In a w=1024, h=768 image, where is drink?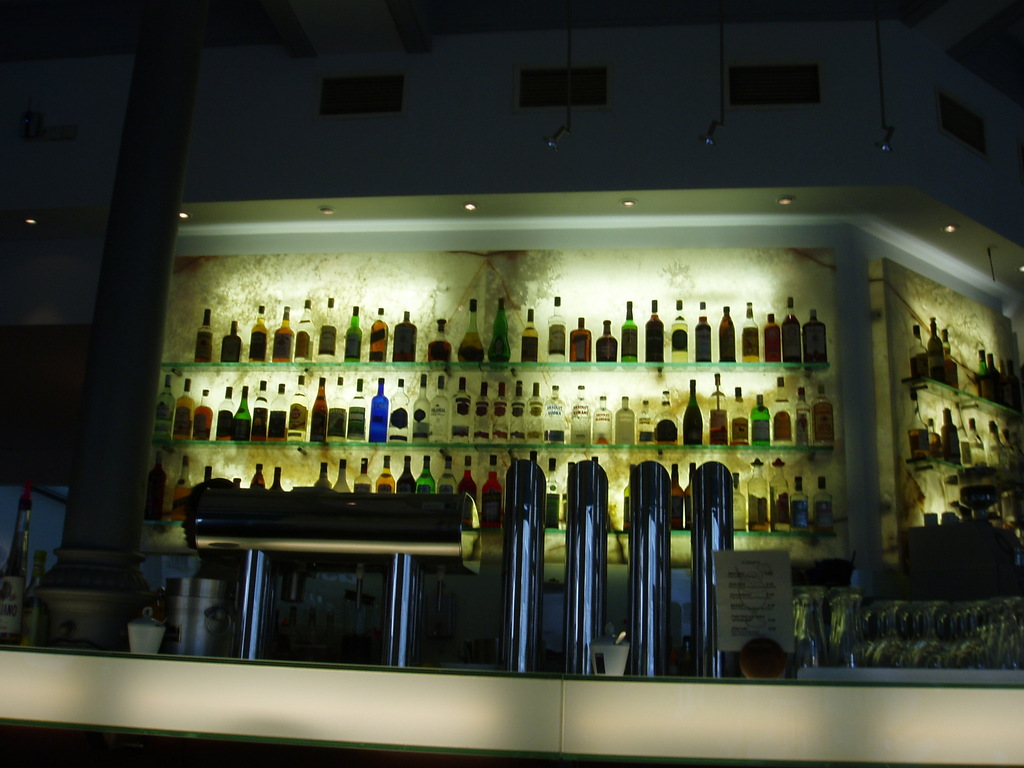
left=763, top=310, right=781, bottom=365.
